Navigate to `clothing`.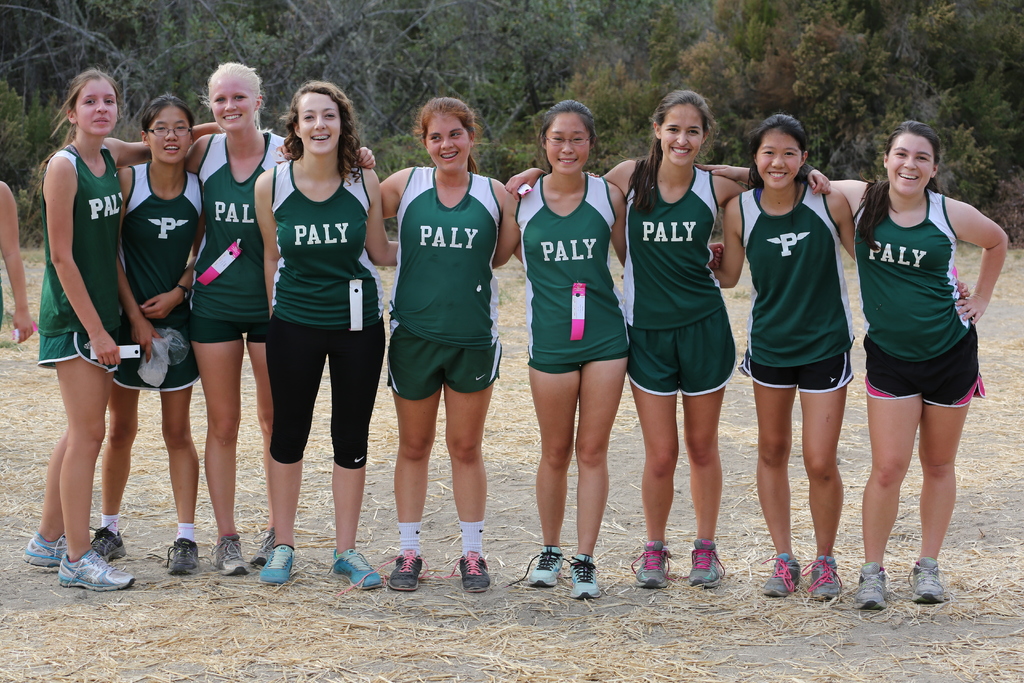
Navigation target: Rect(856, 185, 972, 360).
